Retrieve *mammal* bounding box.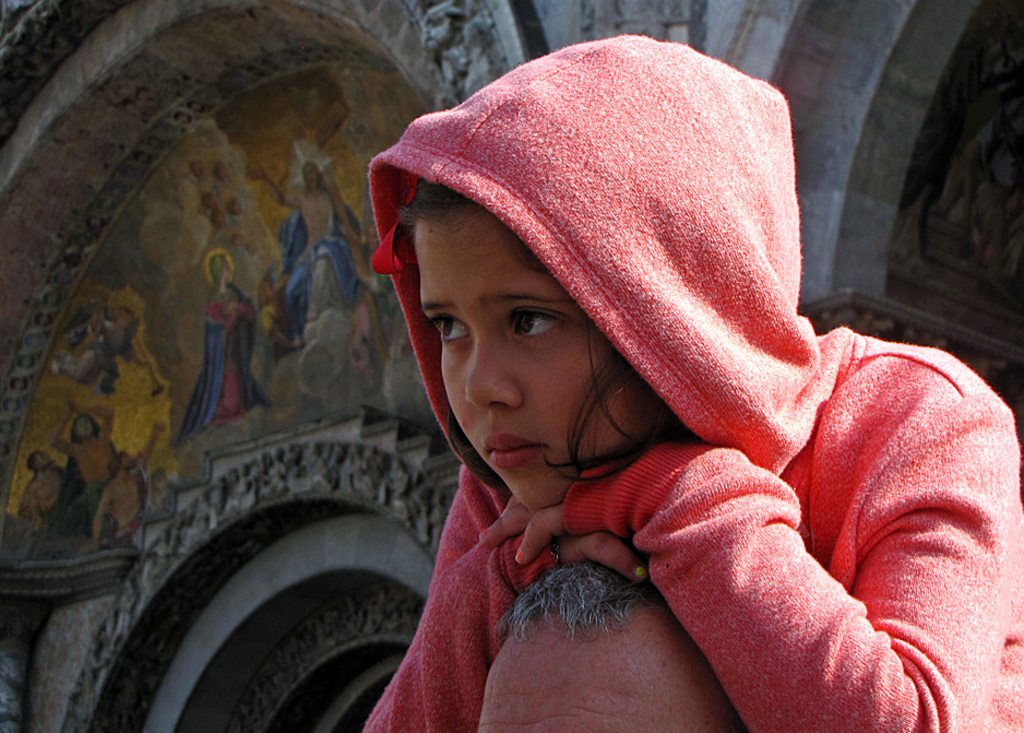
Bounding box: (x1=477, y1=560, x2=739, y2=732).
